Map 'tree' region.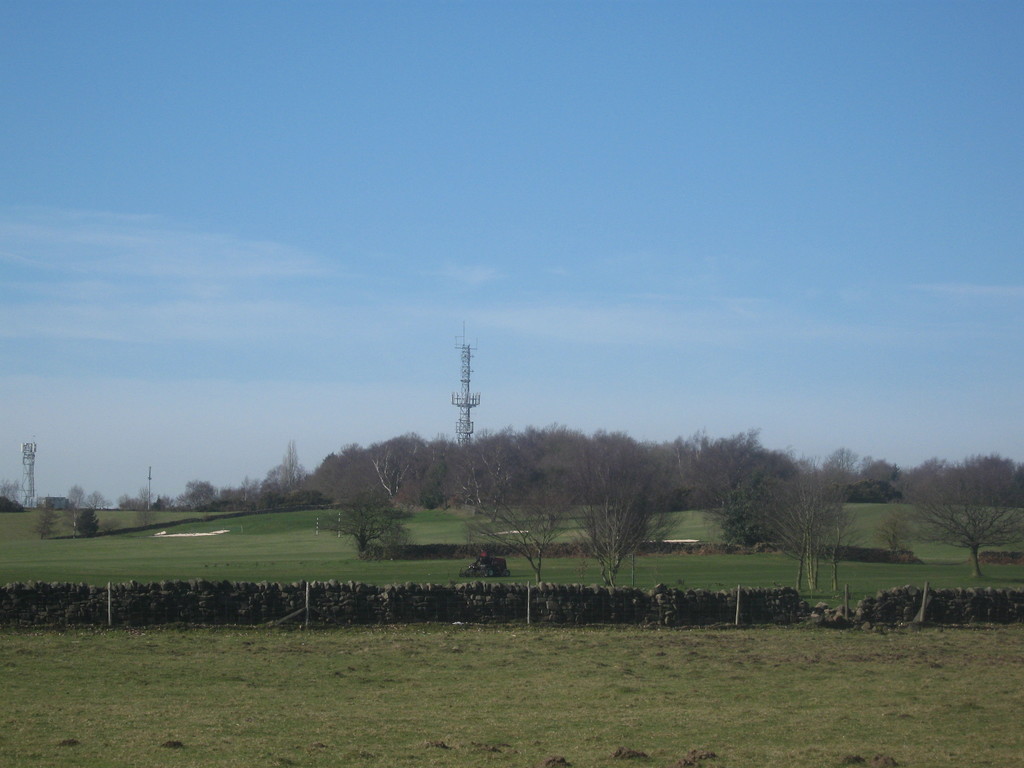
Mapped to locate(623, 454, 689, 553).
